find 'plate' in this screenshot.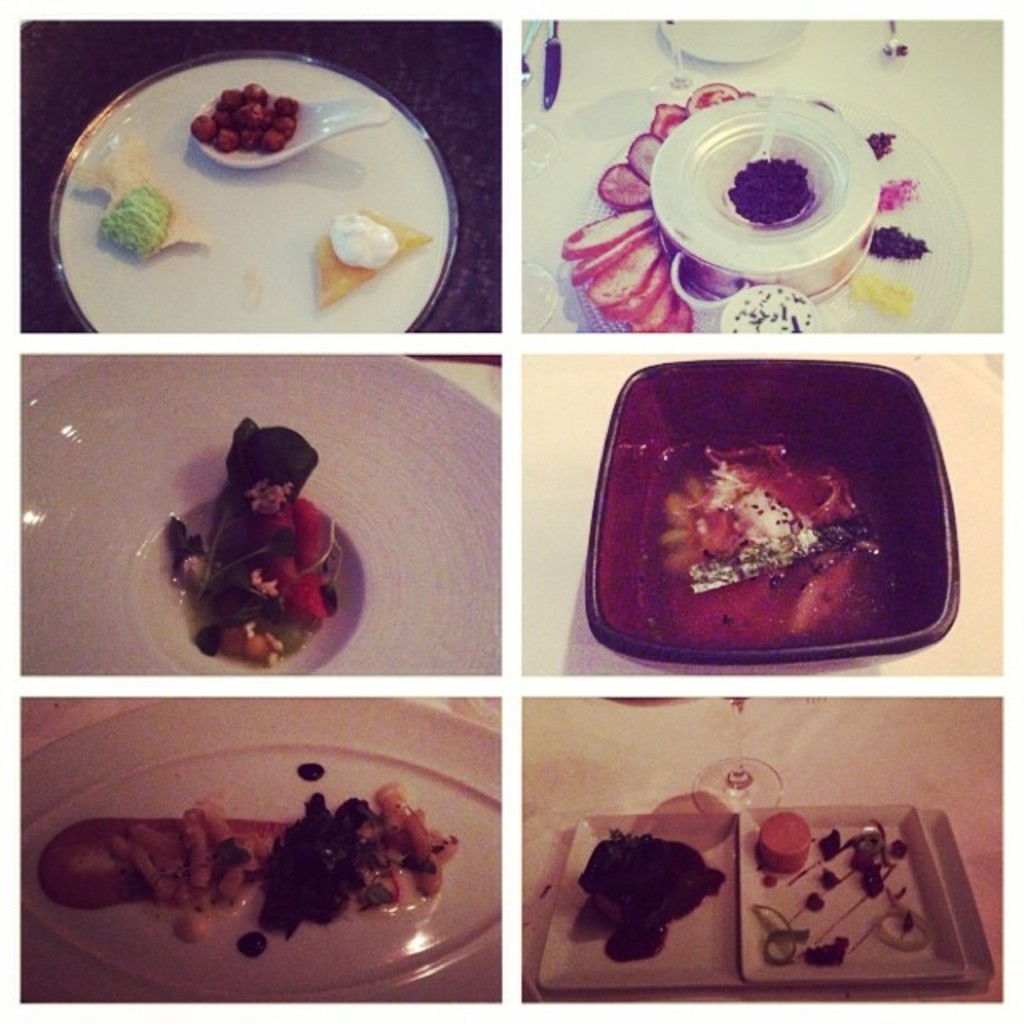
The bounding box for 'plate' is (left=48, top=51, right=458, bottom=347).
